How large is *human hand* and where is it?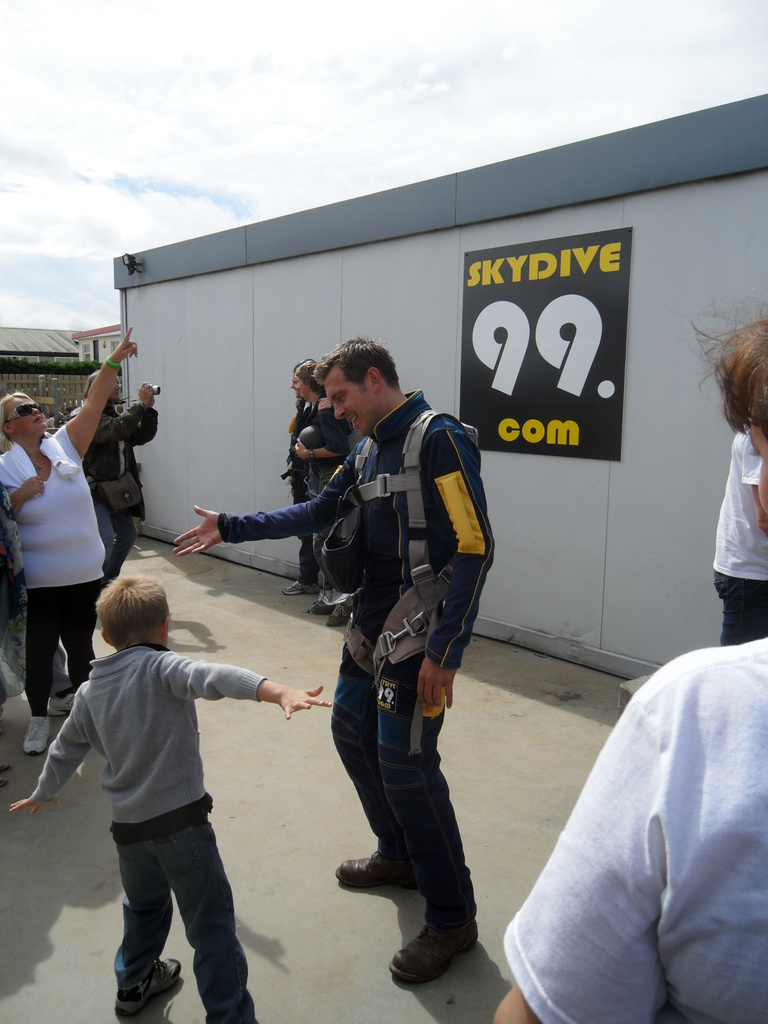
Bounding box: [x1=110, y1=323, x2=141, y2=367].
